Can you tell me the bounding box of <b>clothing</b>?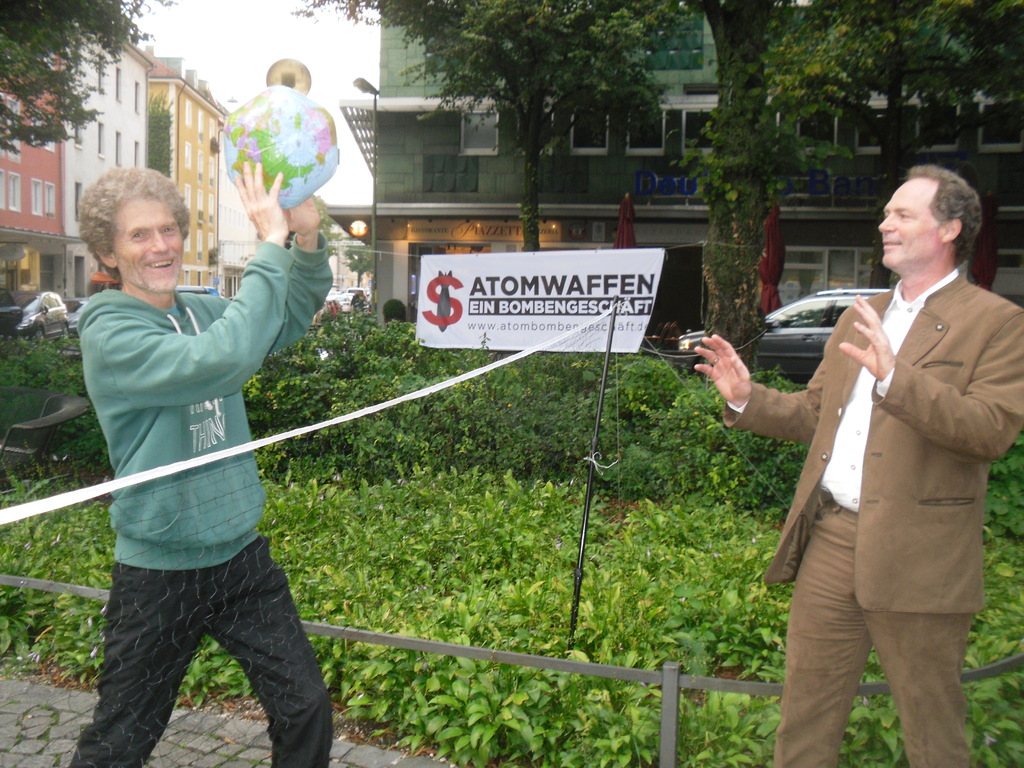
BBox(723, 270, 1023, 767).
